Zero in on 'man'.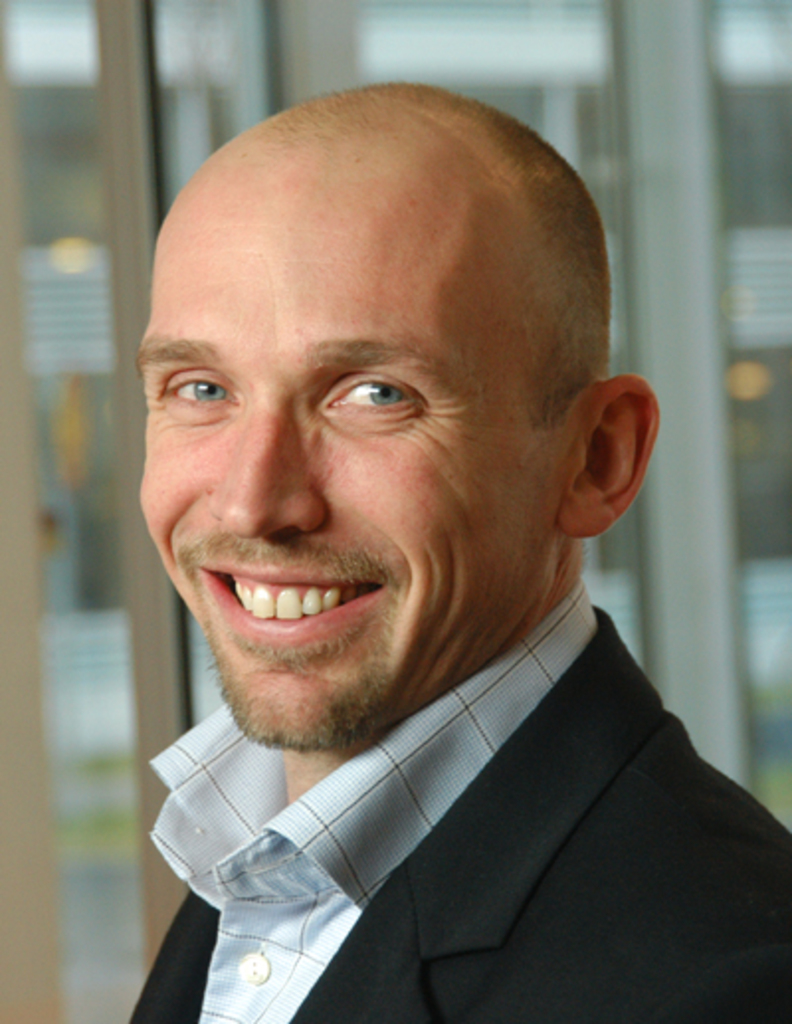
Zeroed in: 113 81 790 1022.
